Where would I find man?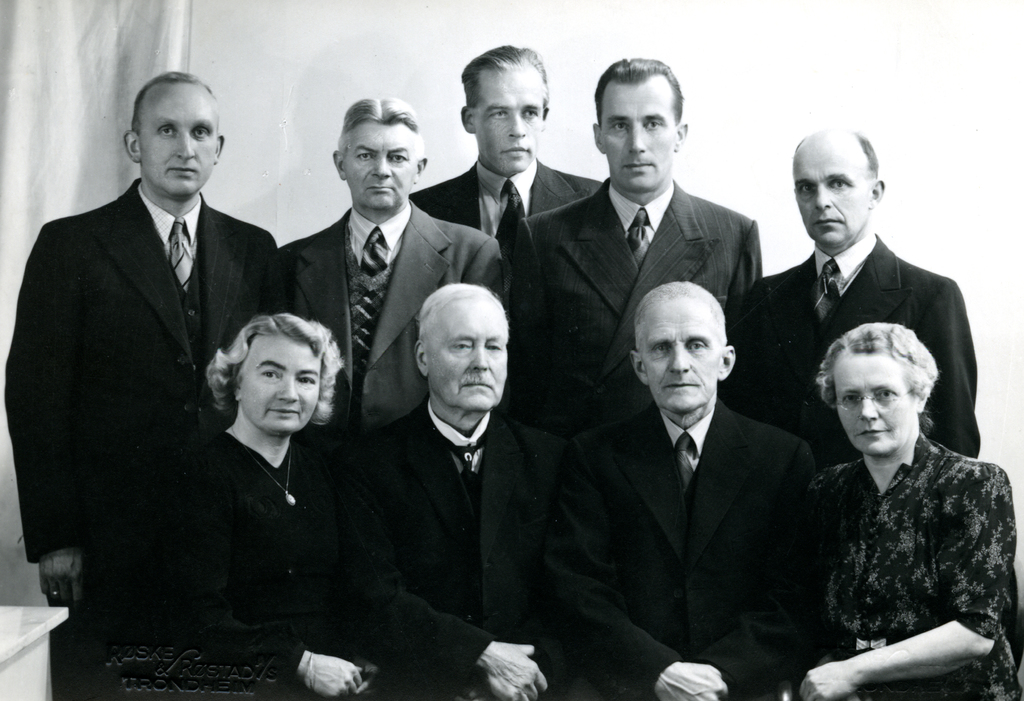
At left=712, top=113, right=977, bottom=481.
